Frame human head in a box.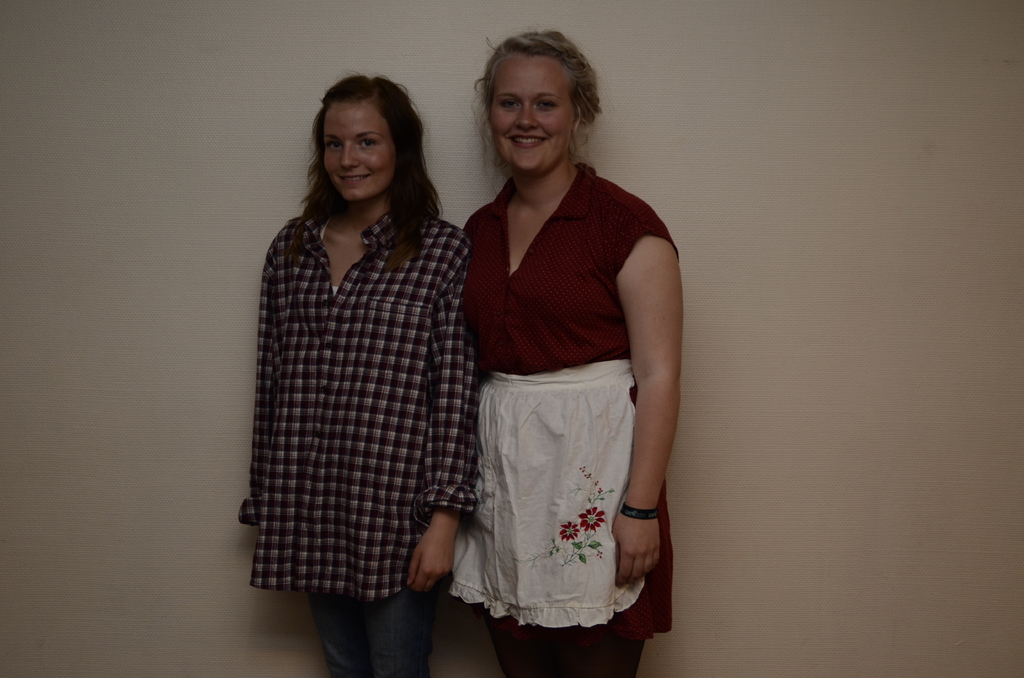
[294,64,427,215].
